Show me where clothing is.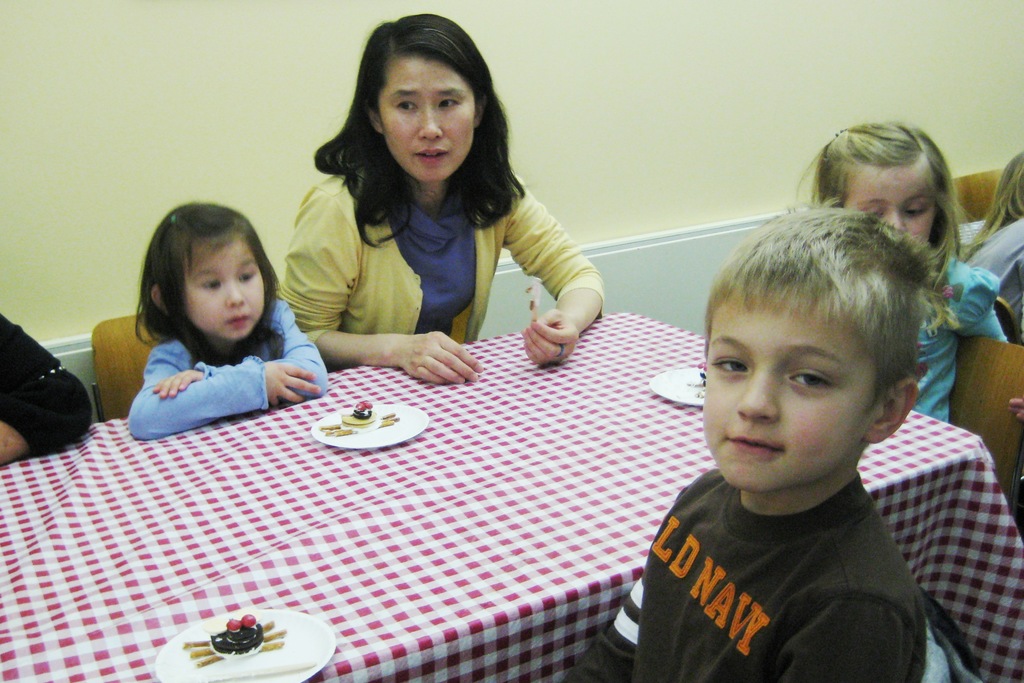
clothing is at l=276, t=161, r=607, b=355.
